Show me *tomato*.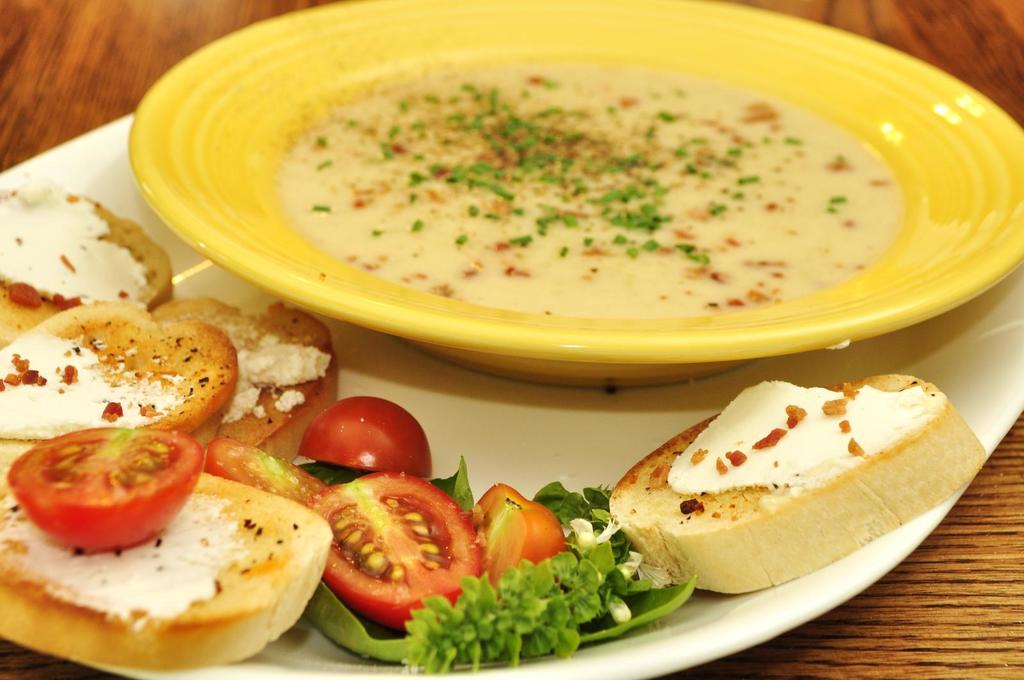
*tomato* is here: <bbox>307, 469, 481, 637</bbox>.
